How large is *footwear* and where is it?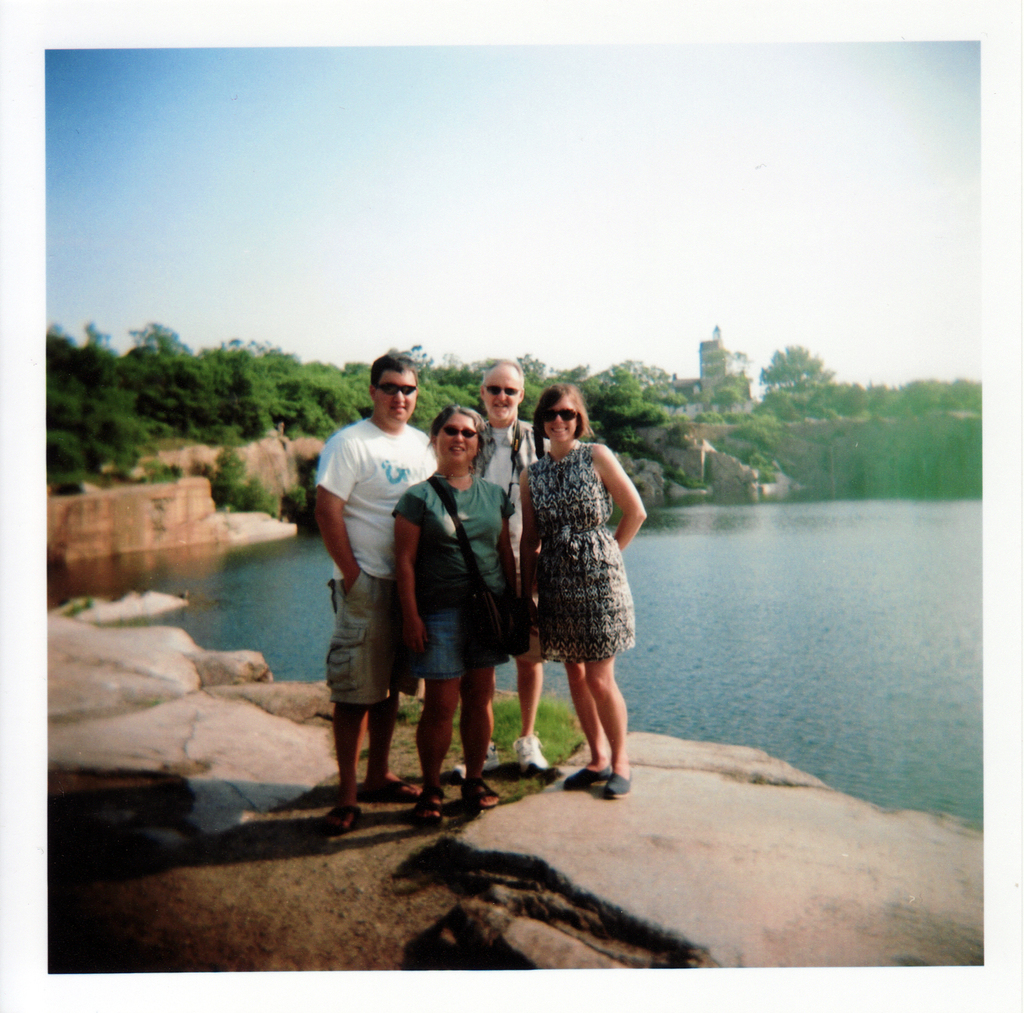
Bounding box: rect(600, 759, 635, 799).
